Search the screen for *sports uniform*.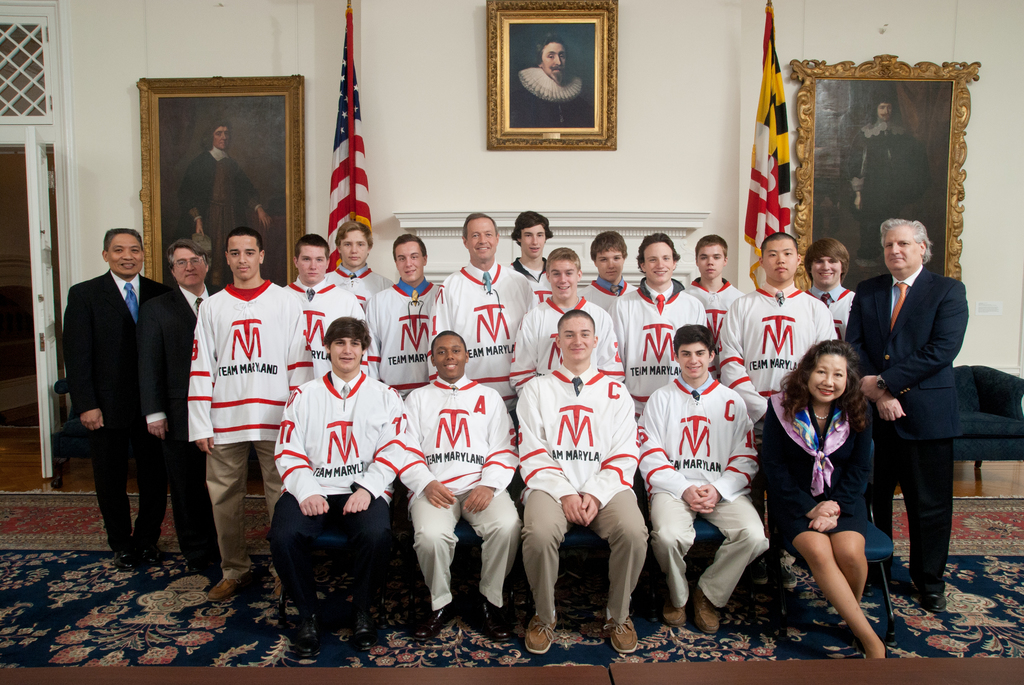
Found at rect(271, 263, 371, 403).
